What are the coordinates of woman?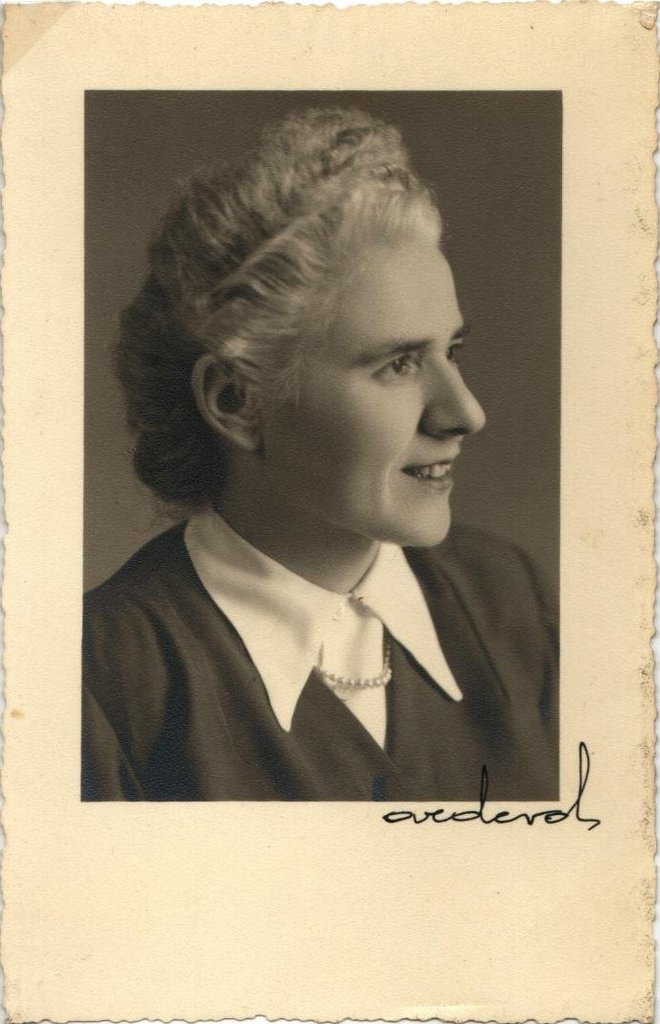
crop(82, 102, 575, 828).
